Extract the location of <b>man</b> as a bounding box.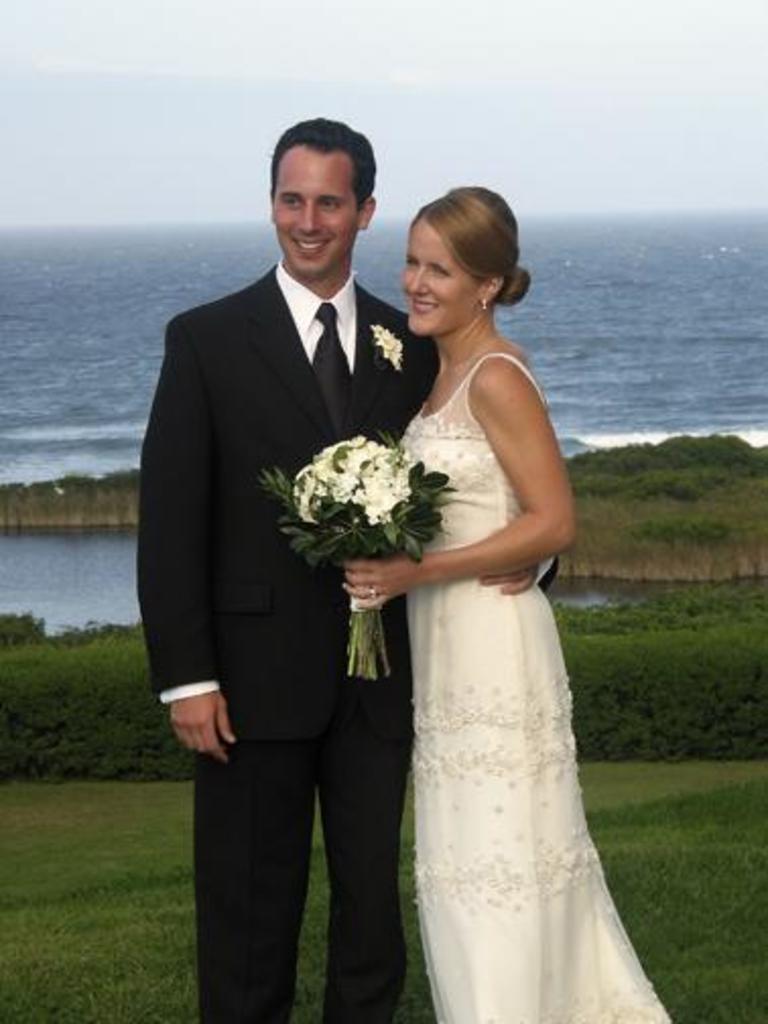
[134, 114, 561, 1022].
